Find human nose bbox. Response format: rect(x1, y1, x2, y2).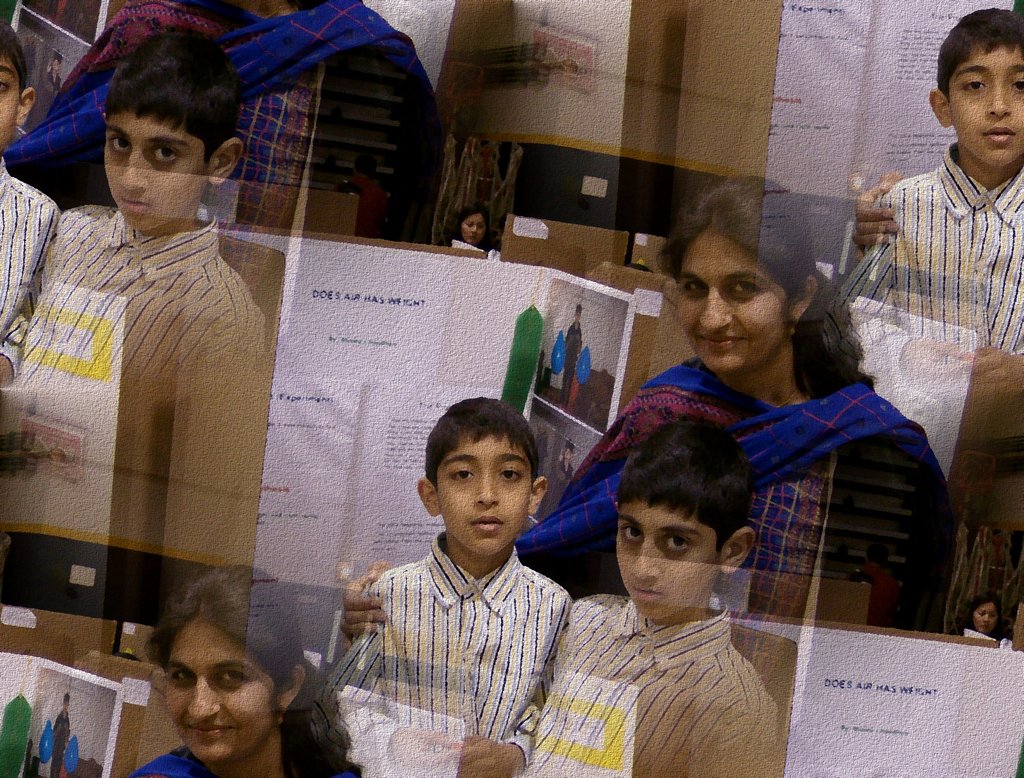
rect(120, 147, 145, 189).
